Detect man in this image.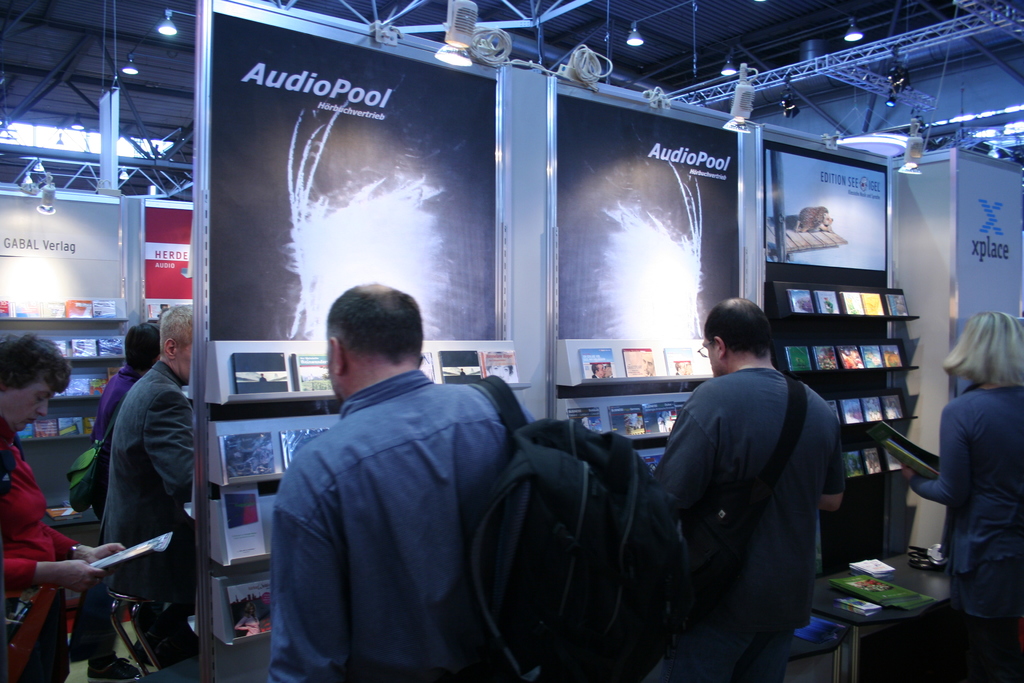
Detection: rect(643, 290, 861, 659).
